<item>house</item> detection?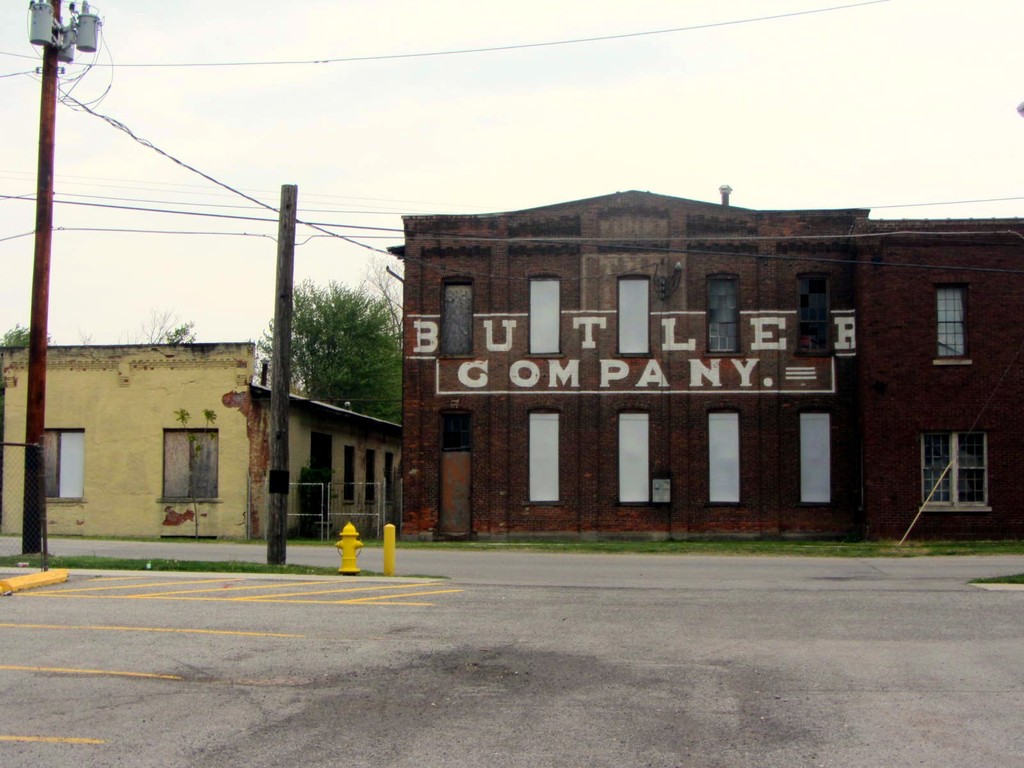
{"x1": 0, "y1": 340, "x2": 407, "y2": 549}
